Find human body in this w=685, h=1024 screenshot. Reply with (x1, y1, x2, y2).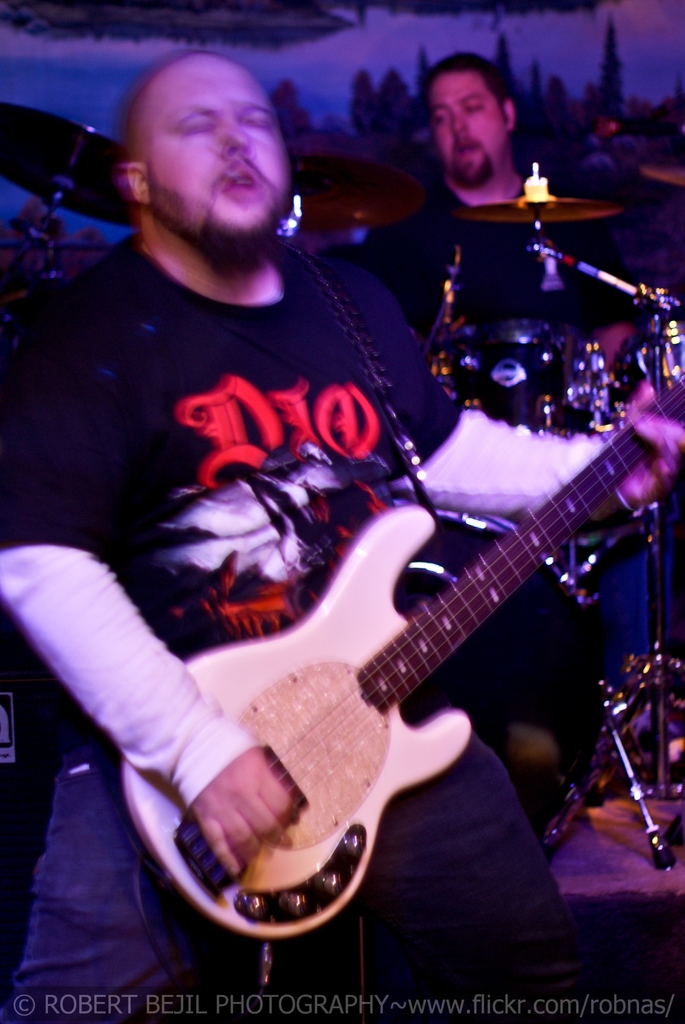
(1, 49, 451, 1007).
